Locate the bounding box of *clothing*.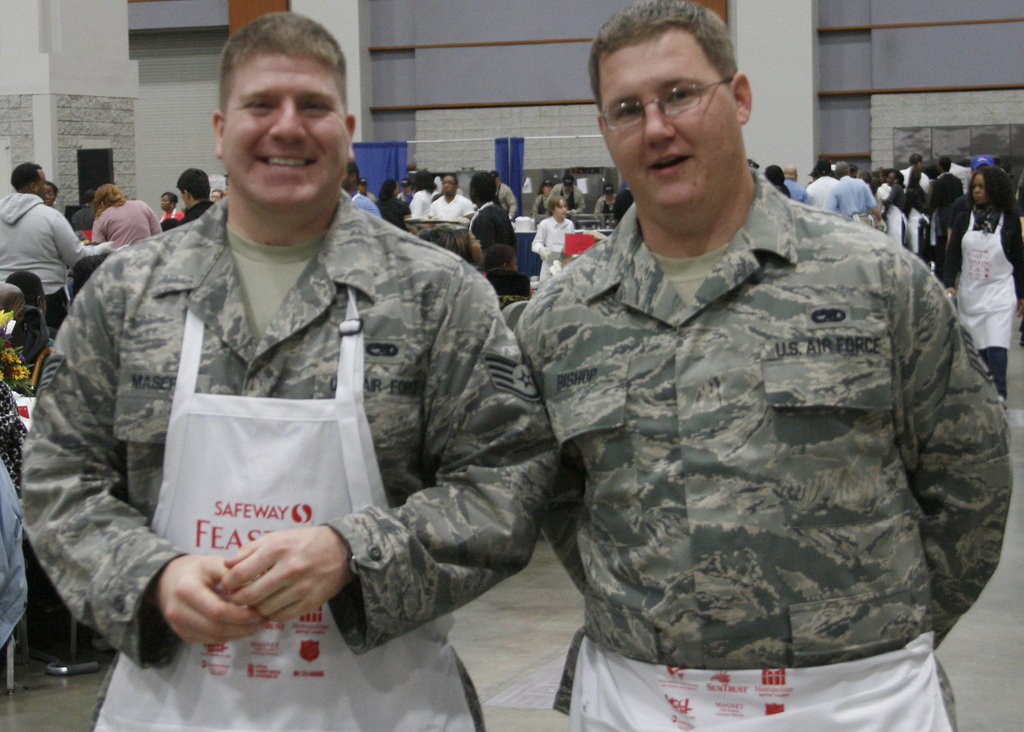
Bounding box: (left=28, top=148, right=541, bottom=694).
